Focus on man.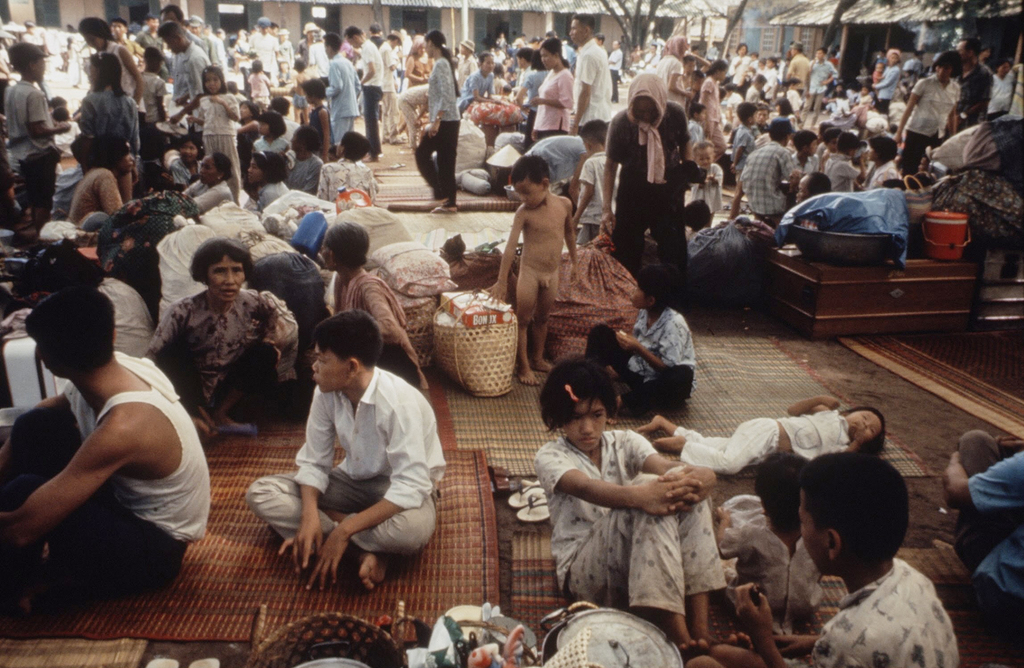
Focused at x1=943, y1=430, x2=1023, y2=623.
